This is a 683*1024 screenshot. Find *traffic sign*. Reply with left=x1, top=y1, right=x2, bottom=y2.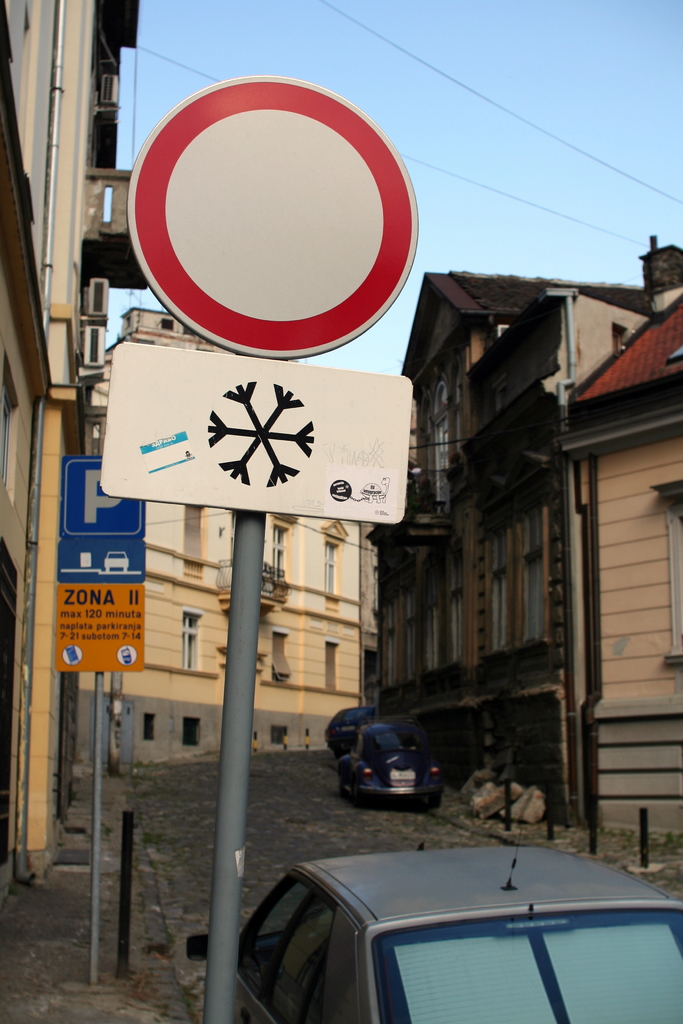
left=59, top=455, right=147, bottom=532.
